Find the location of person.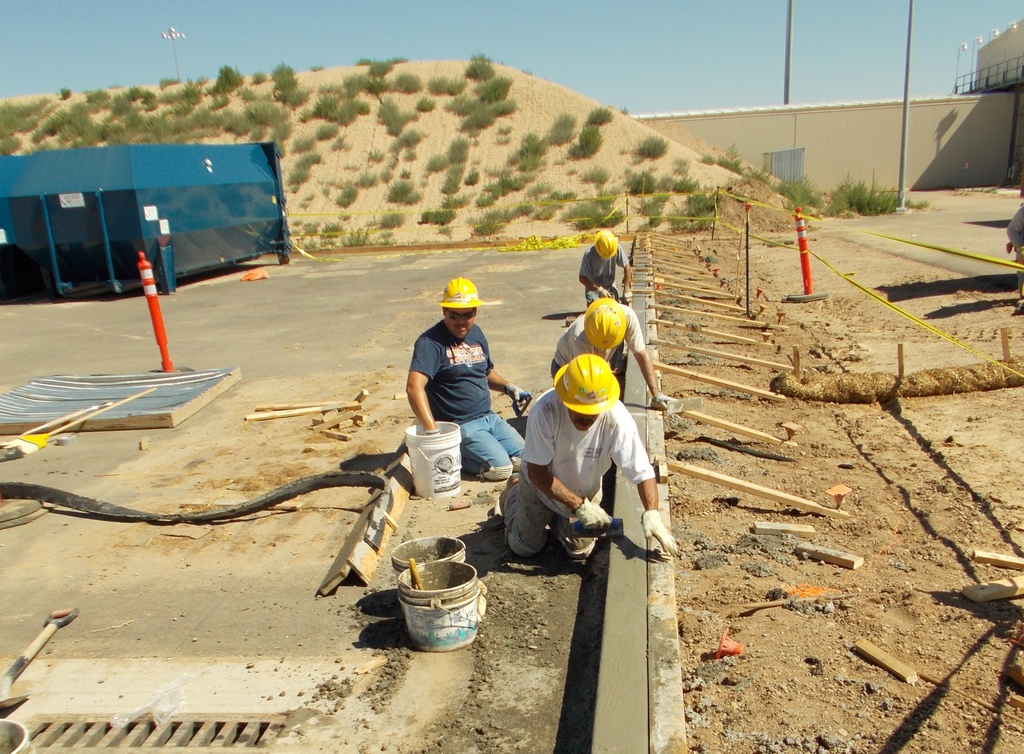
Location: x1=404 y1=274 x2=535 y2=488.
